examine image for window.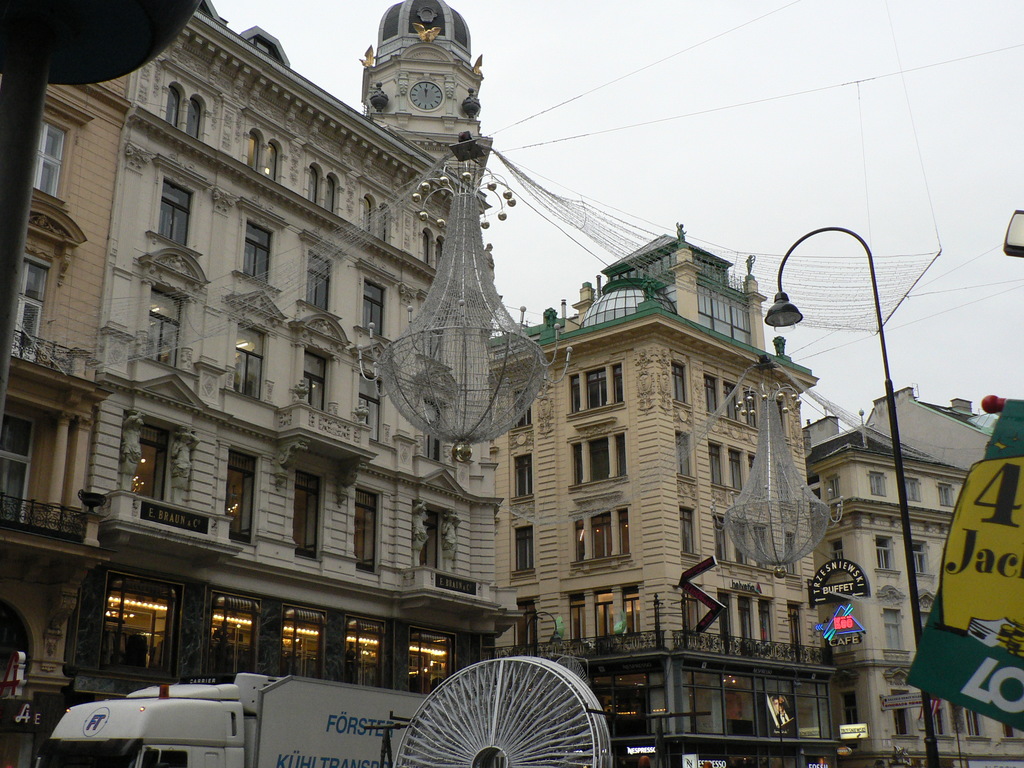
Examination result: bbox=[929, 693, 953, 739].
